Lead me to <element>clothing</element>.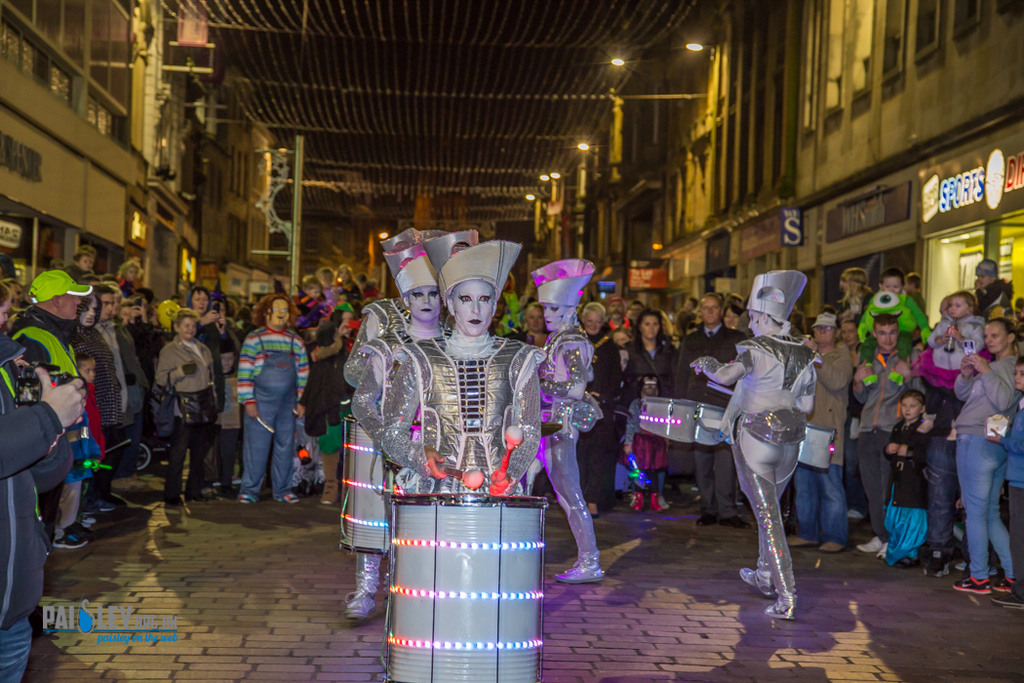
Lead to crop(27, 308, 98, 470).
